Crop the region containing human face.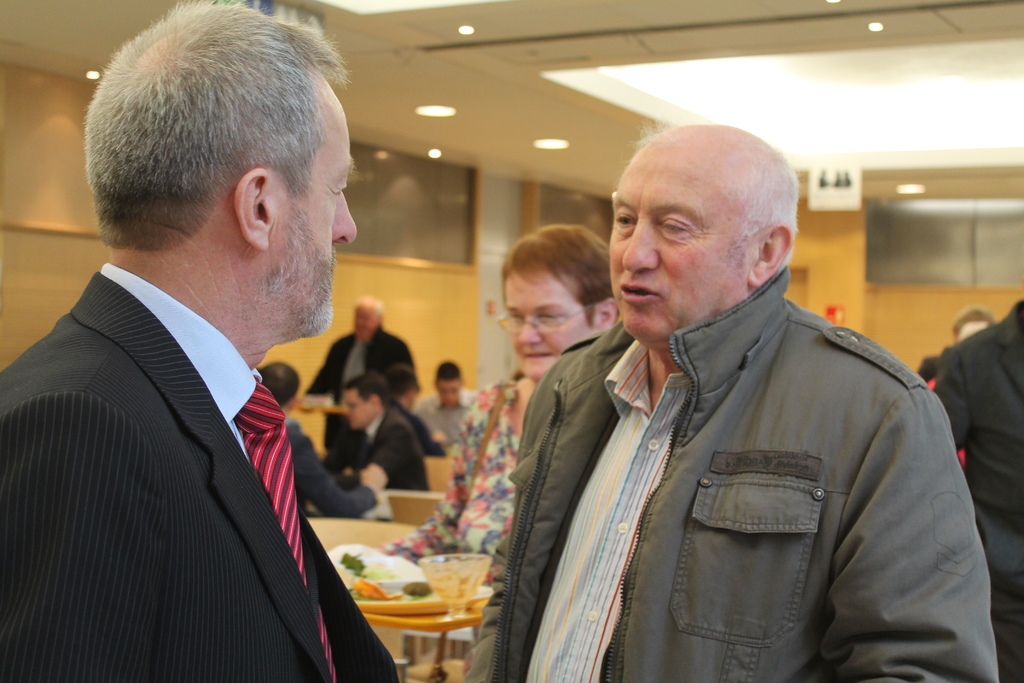
Crop region: bbox=[435, 381, 461, 408].
